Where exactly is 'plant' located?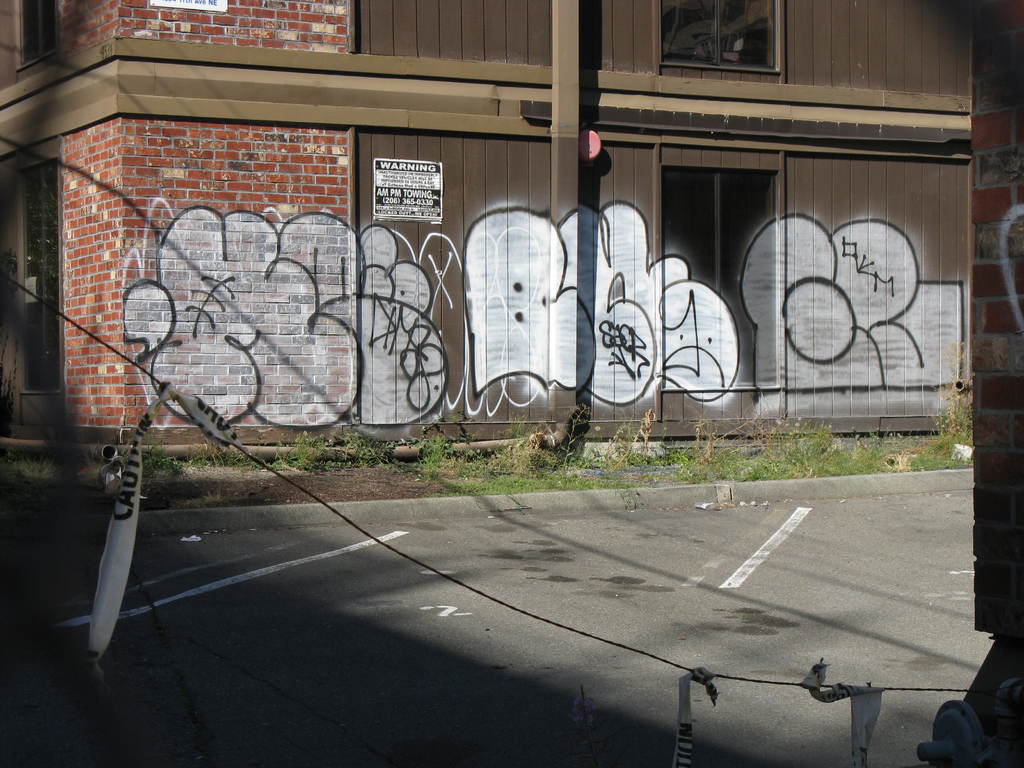
Its bounding box is select_region(595, 413, 651, 468).
